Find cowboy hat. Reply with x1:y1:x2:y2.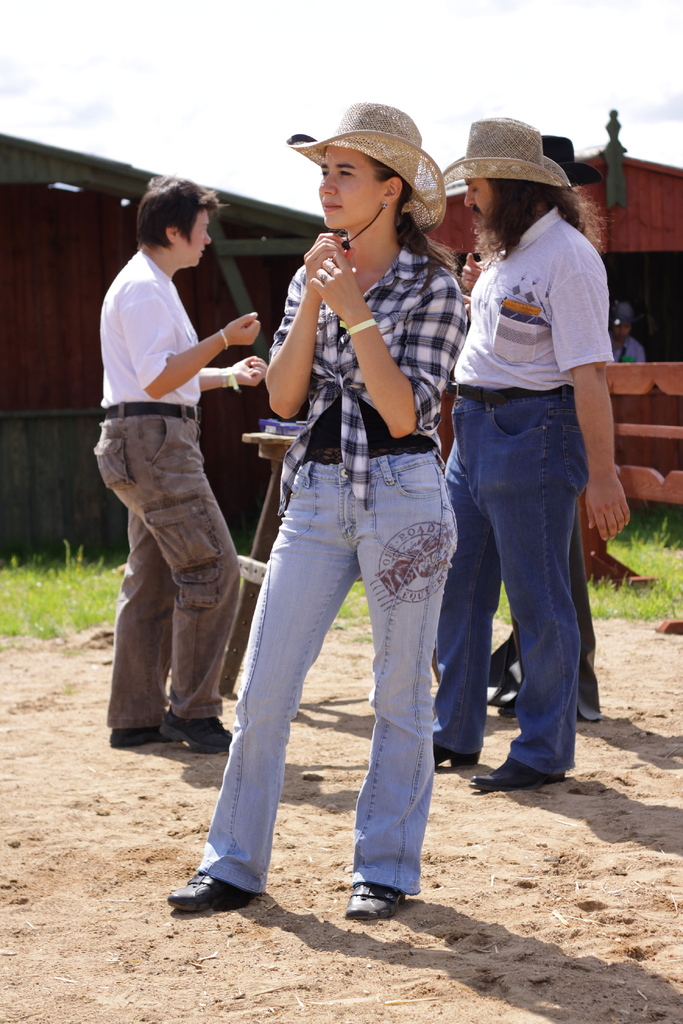
286:93:461:227.
